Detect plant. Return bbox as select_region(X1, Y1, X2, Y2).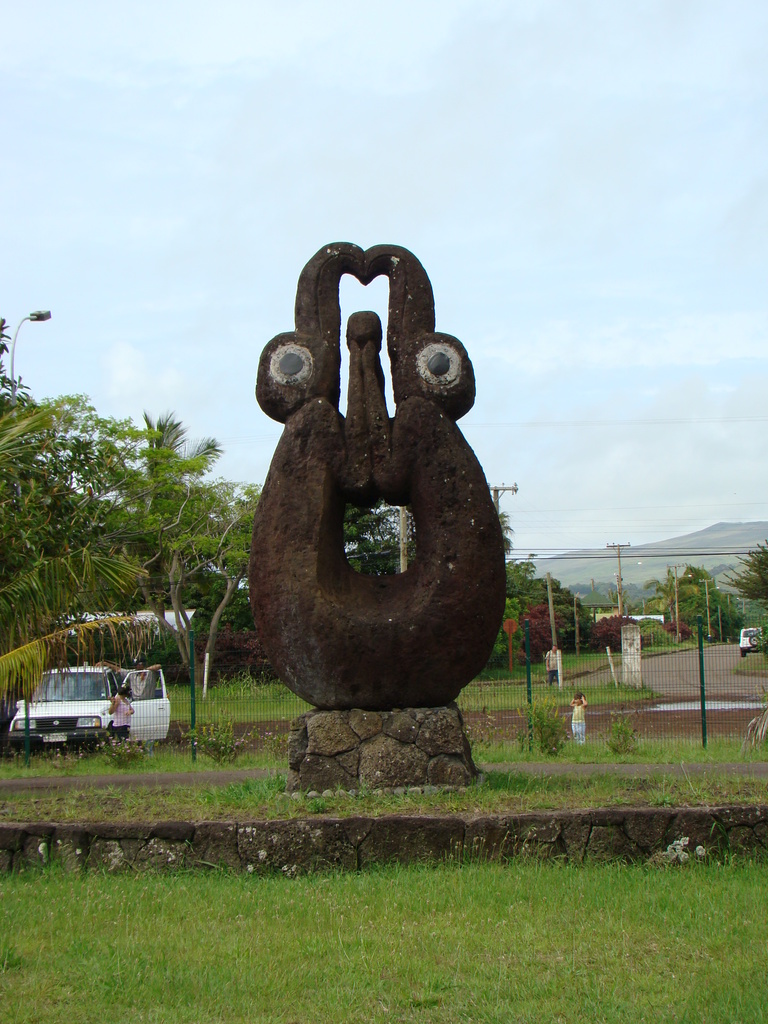
select_region(599, 705, 641, 753).
